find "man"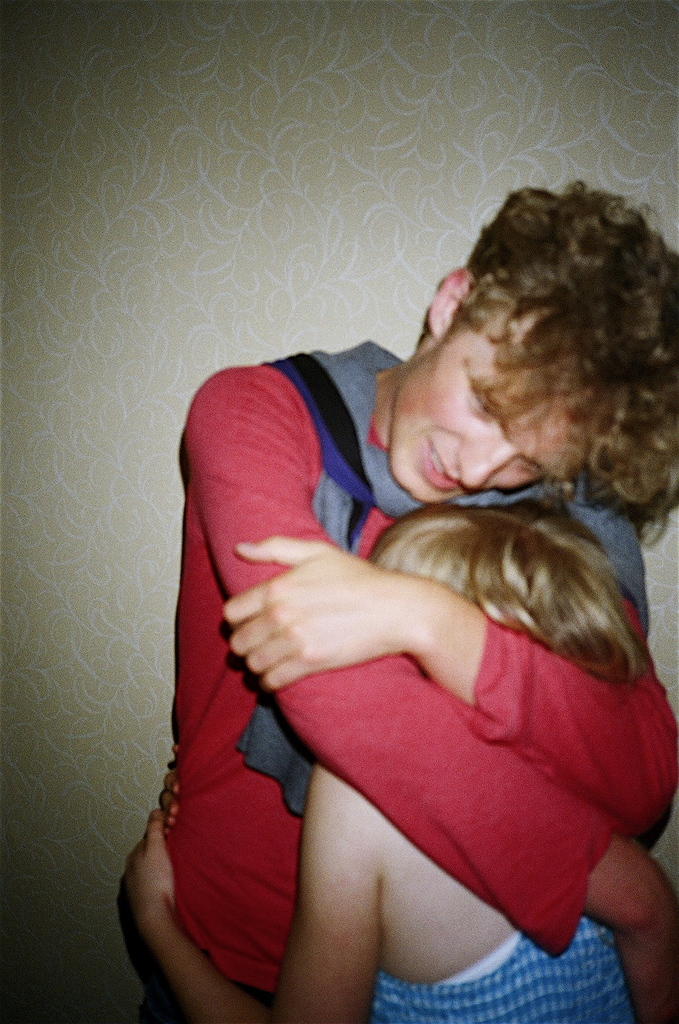
(135, 184, 678, 1023)
